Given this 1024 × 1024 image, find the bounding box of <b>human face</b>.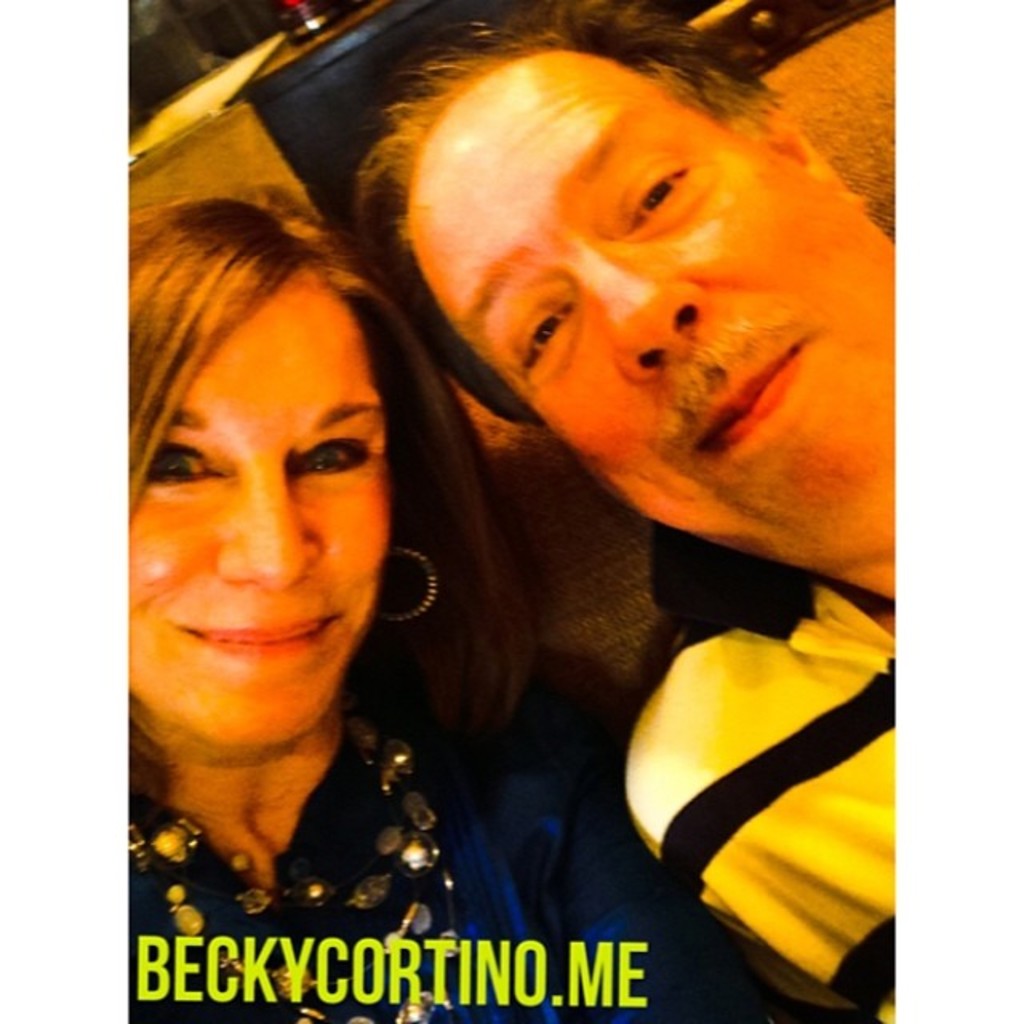
crop(405, 62, 898, 570).
